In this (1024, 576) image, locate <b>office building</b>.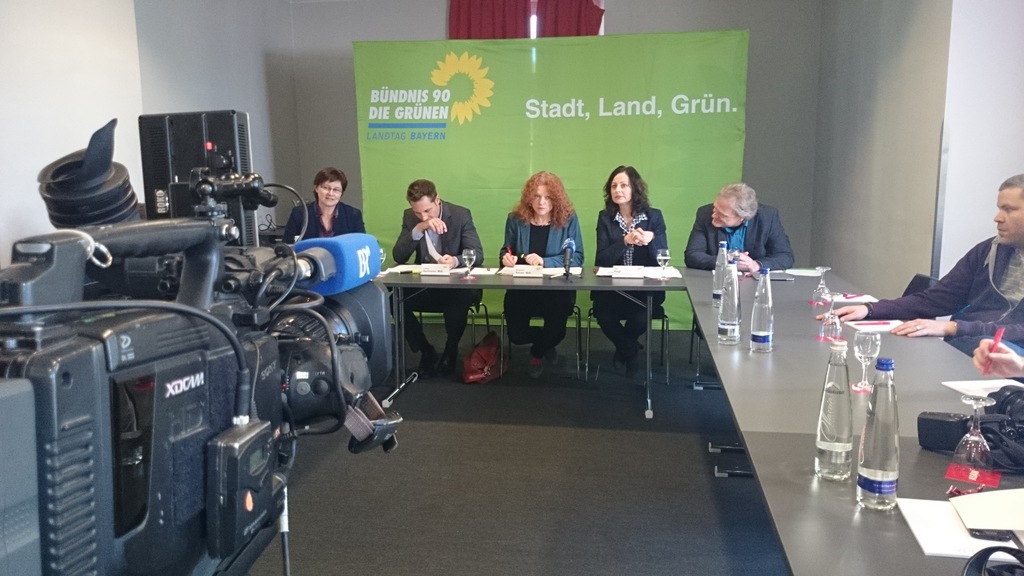
Bounding box: 134 19 1023 556.
